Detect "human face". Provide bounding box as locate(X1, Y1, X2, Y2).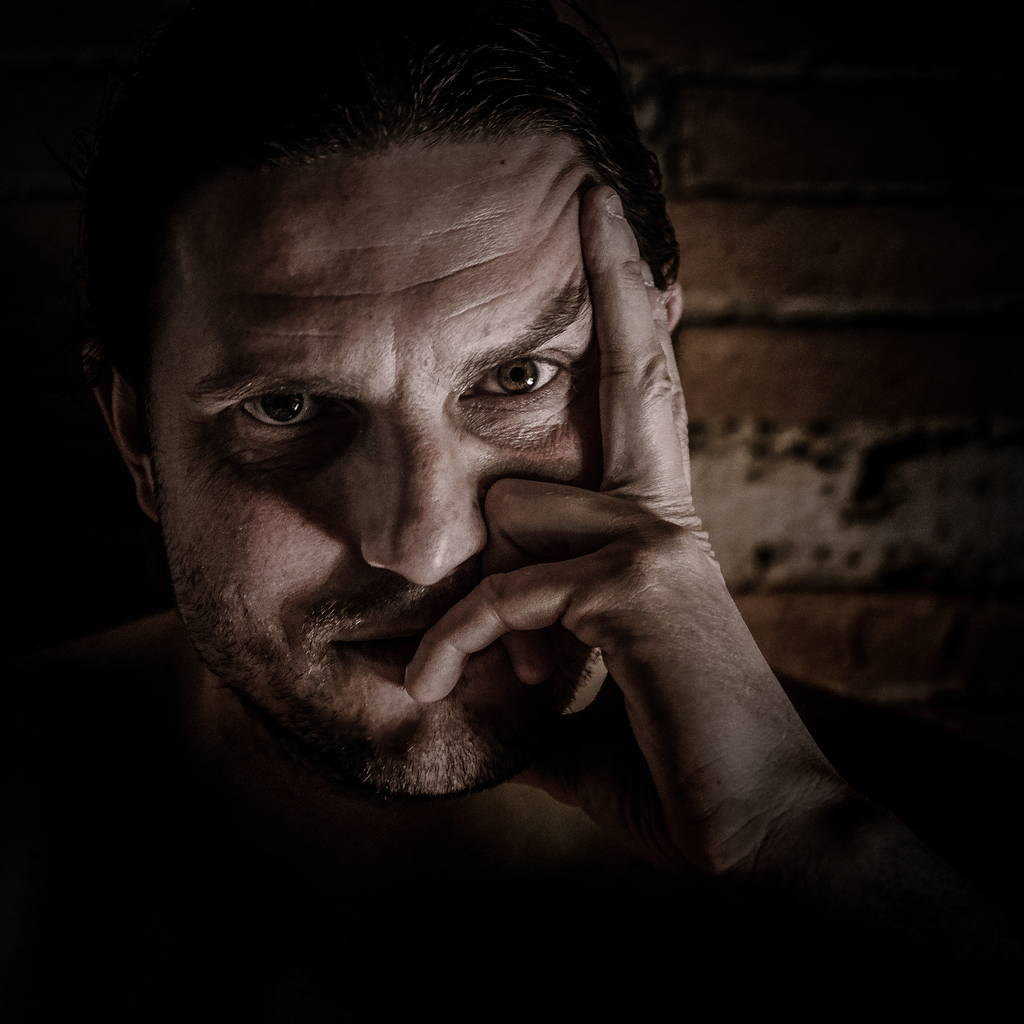
locate(151, 152, 654, 805).
